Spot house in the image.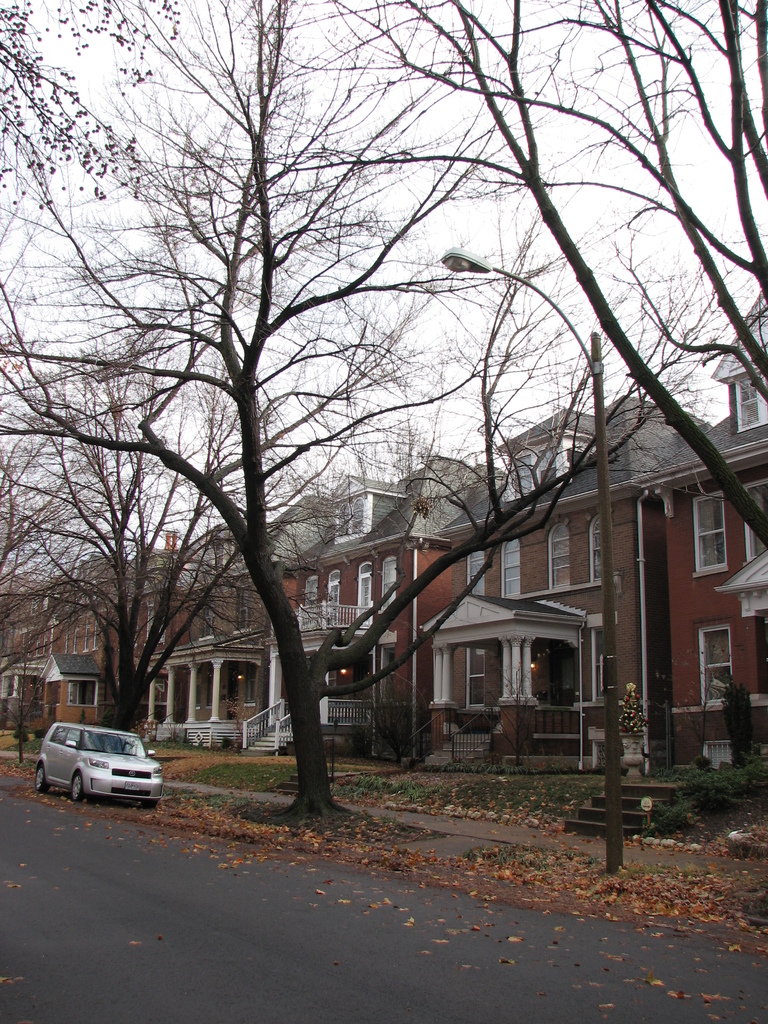
house found at rect(649, 291, 767, 763).
